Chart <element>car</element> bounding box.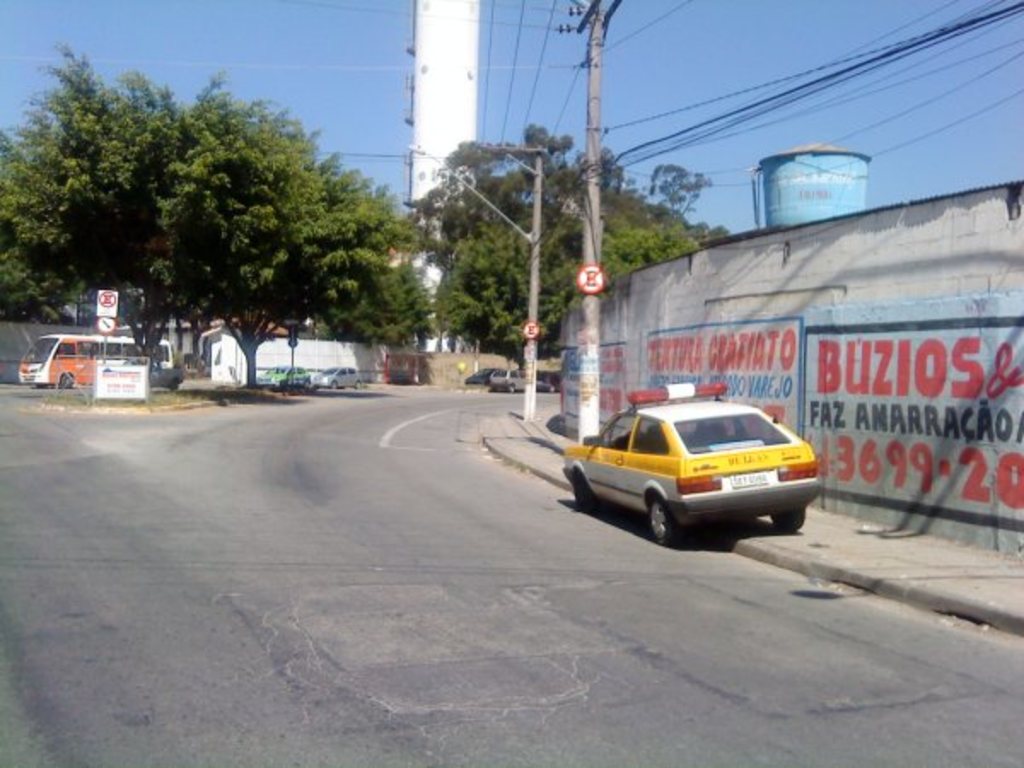
Charted: <bbox>464, 365, 502, 384</bbox>.
